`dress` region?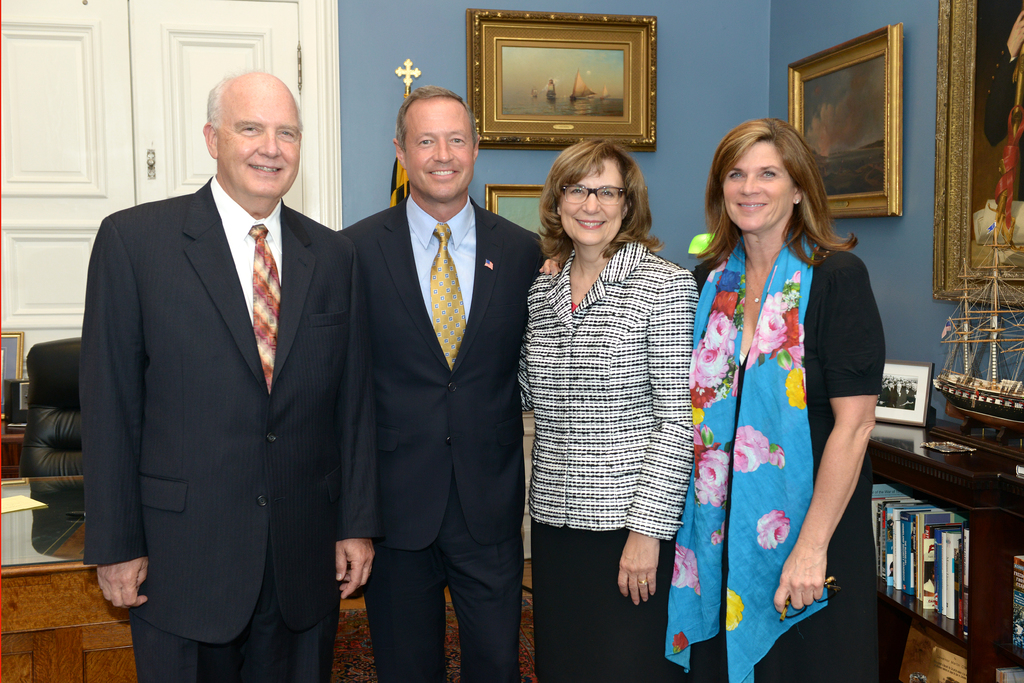
689 197 856 656
